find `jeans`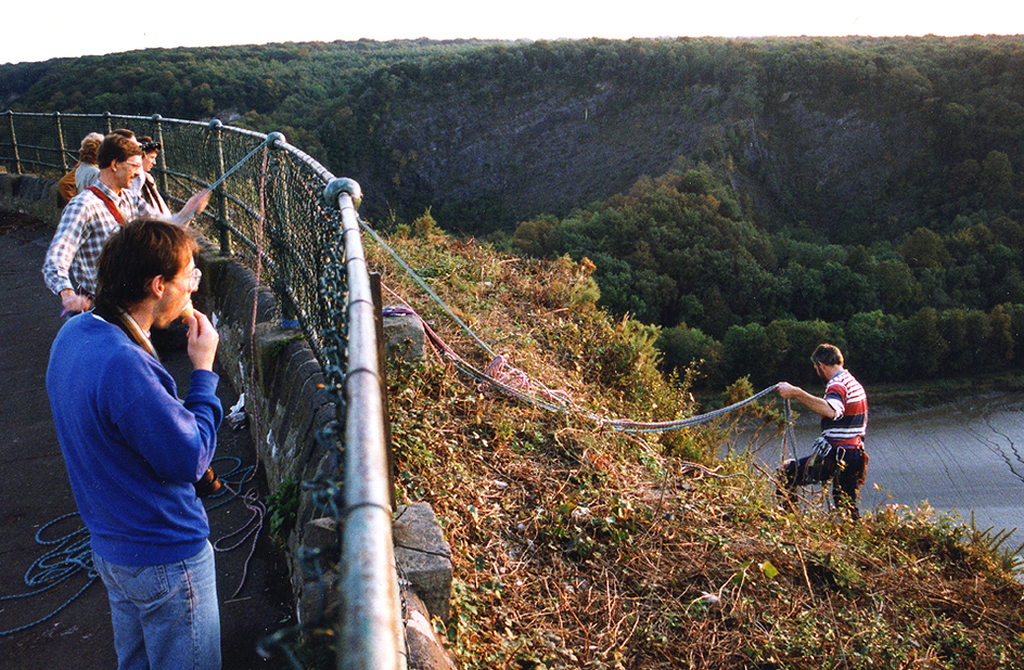
bbox=(97, 567, 228, 669)
